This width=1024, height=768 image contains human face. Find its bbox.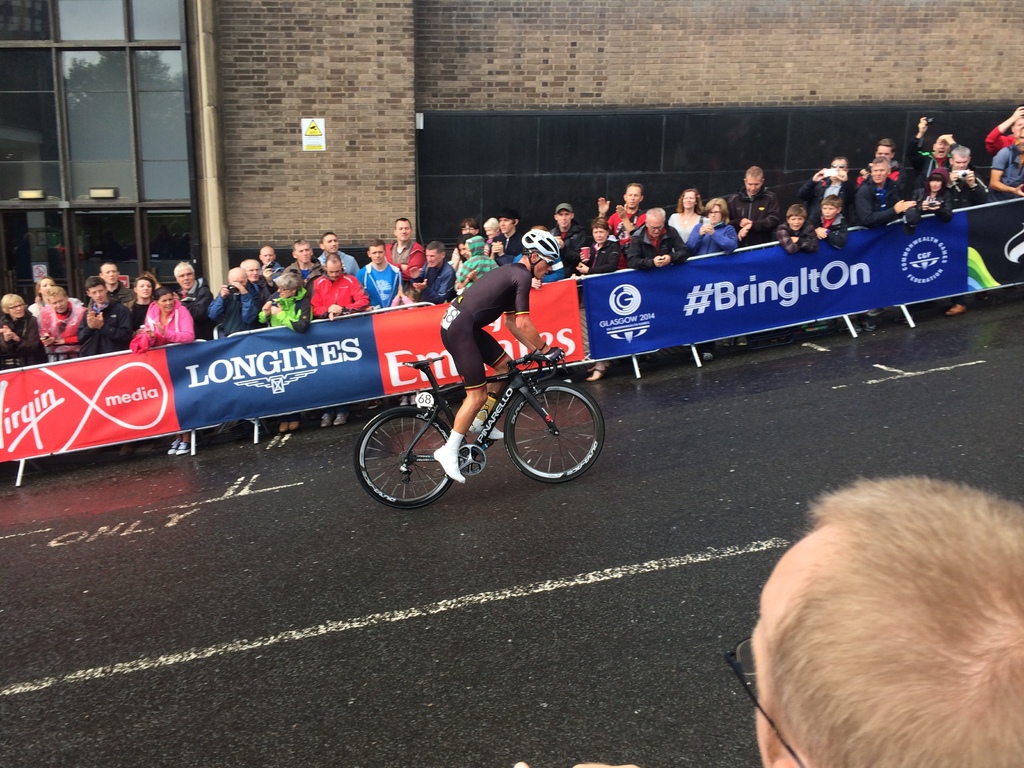
Rect(102, 267, 120, 283).
